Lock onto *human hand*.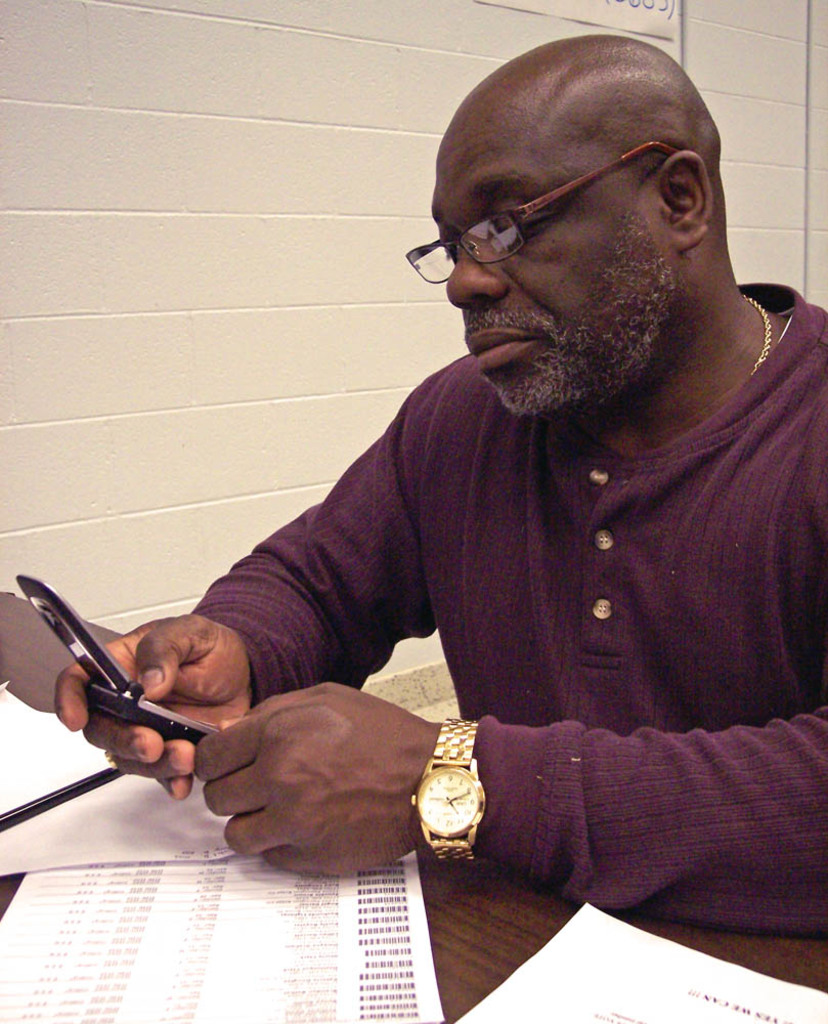
Locked: bbox=[55, 612, 257, 799].
